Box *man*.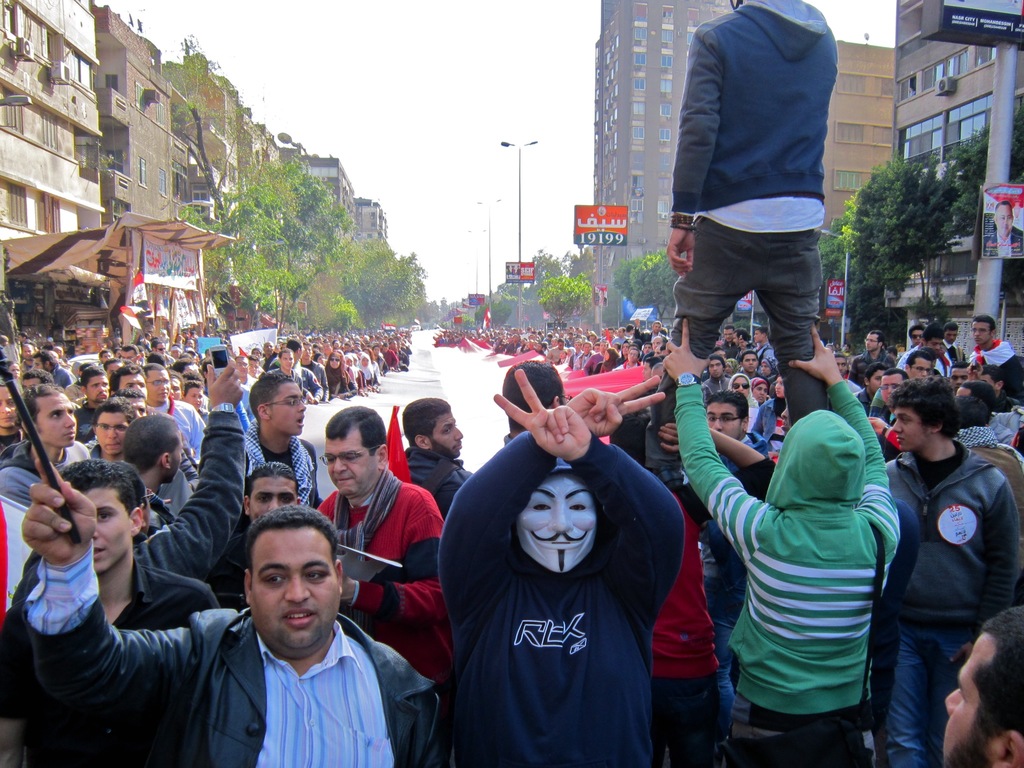
box(0, 458, 224, 767).
